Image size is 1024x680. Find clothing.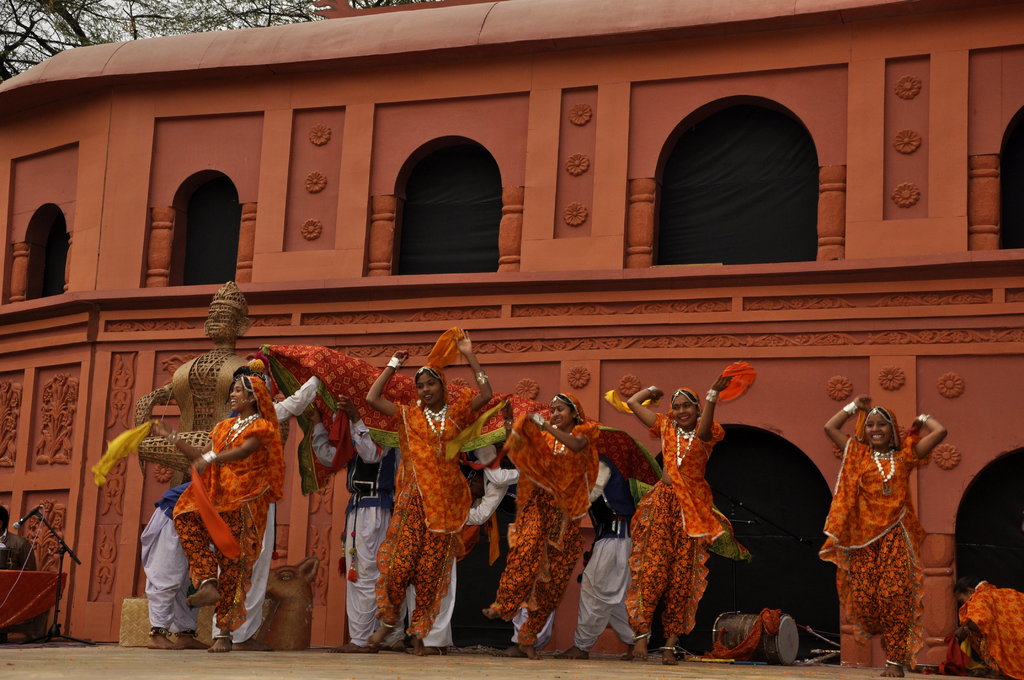
(311,419,394,644).
